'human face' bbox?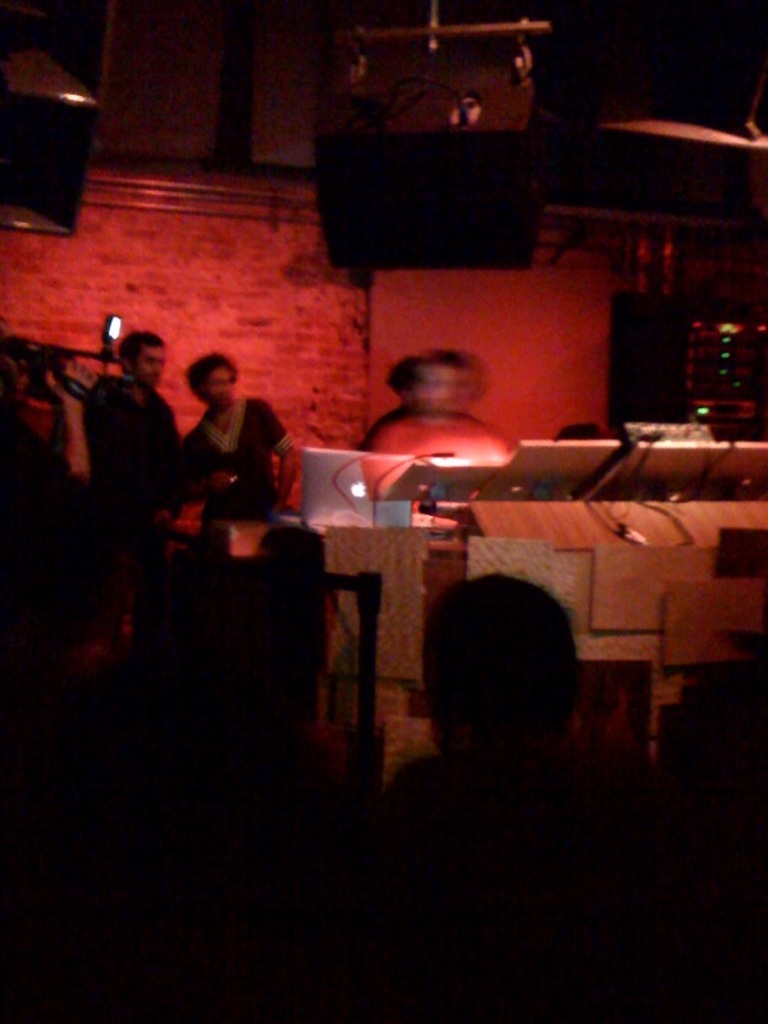
bbox=[127, 337, 168, 401]
